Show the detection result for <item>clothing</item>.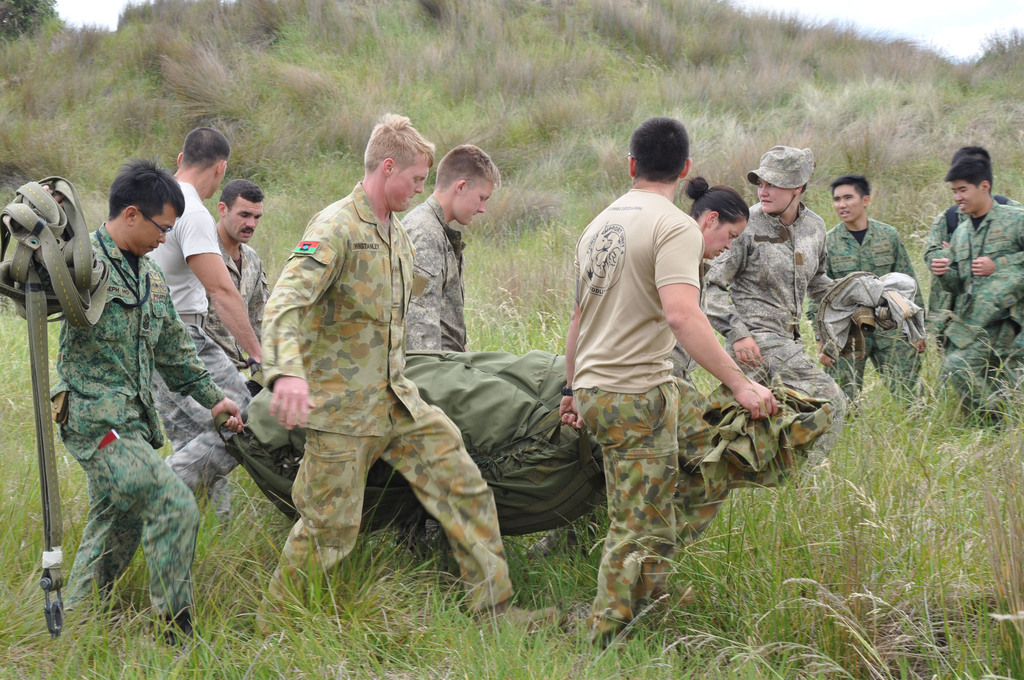
region(686, 184, 825, 464).
